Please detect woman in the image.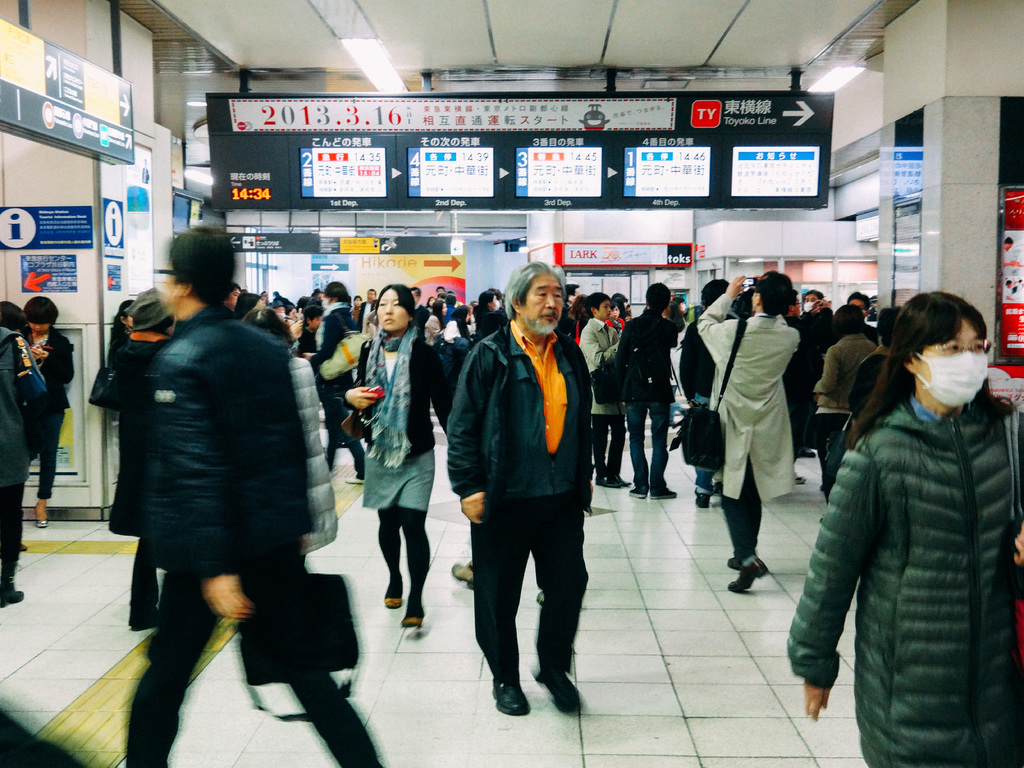
x1=817 y1=307 x2=876 y2=475.
